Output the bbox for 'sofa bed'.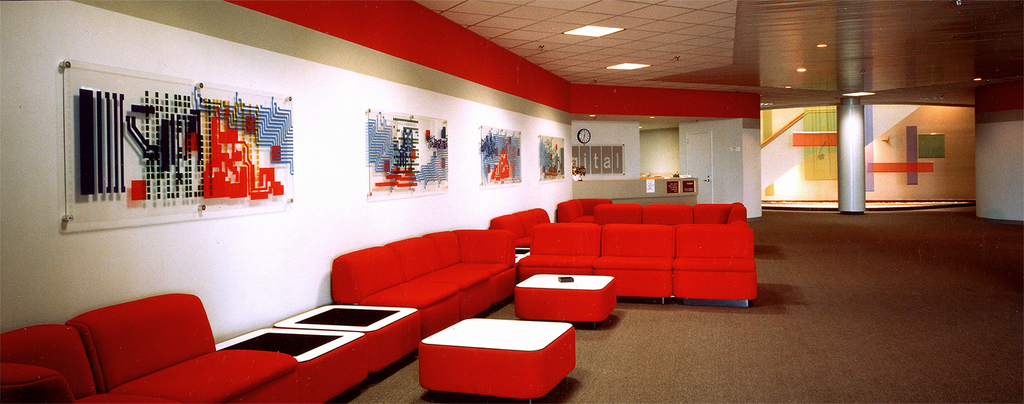
(x1=0, y1=289, x2=300, y2=403).
